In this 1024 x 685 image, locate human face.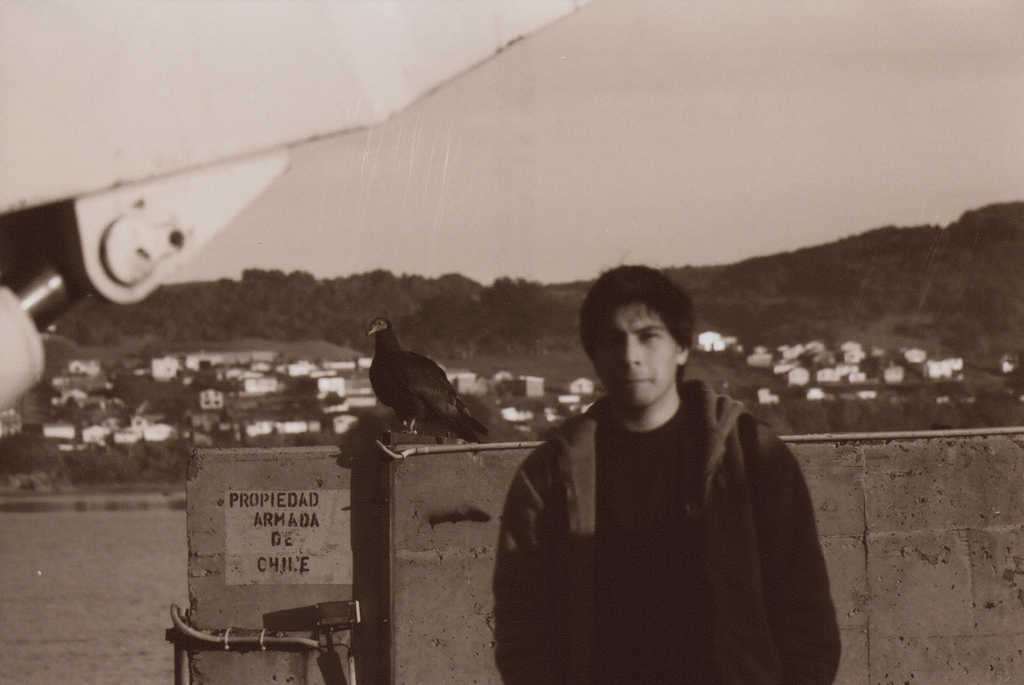
Bounding box: 593 303 679 404.
